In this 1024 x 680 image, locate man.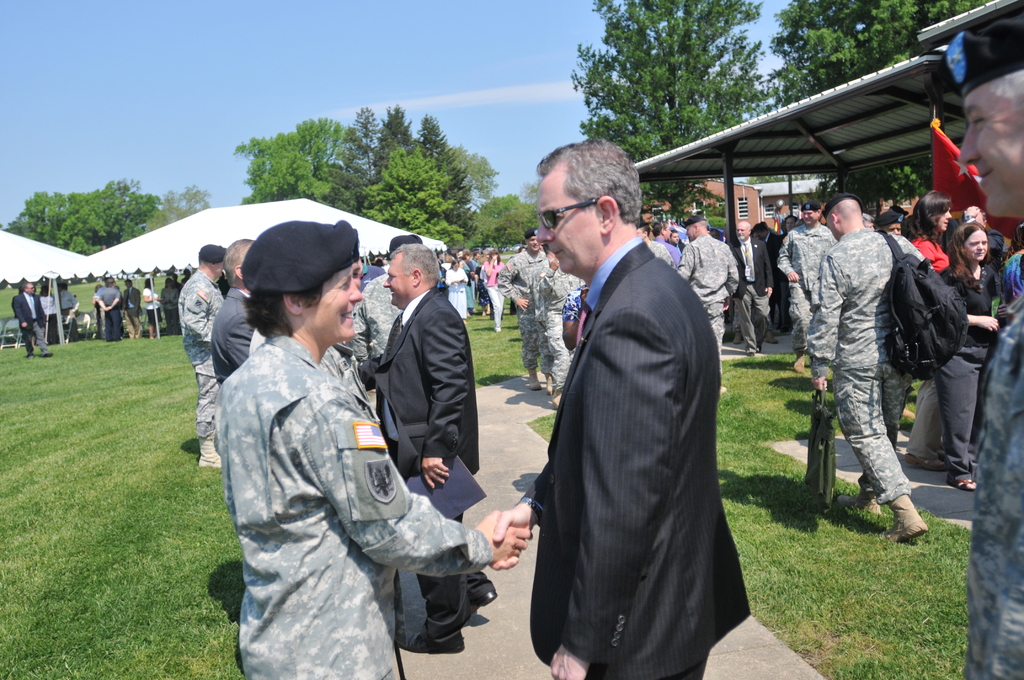
Bounding box: select_region(538, 252, 585, 409).
